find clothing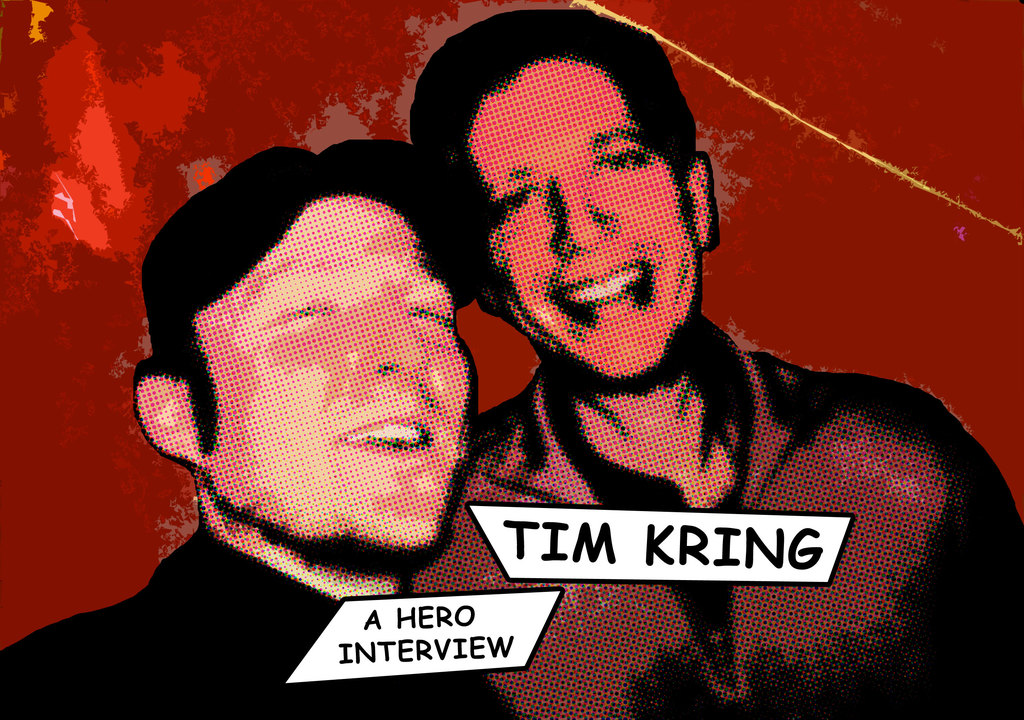
bbox=(0, 525, 504, 719)
